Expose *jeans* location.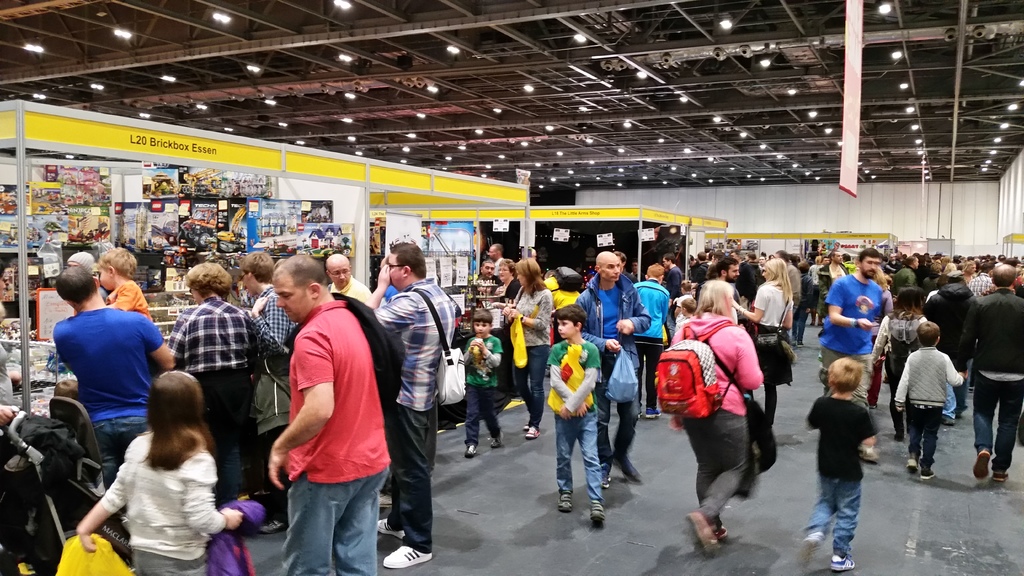
Exposed at x1=77, y1=417, x2=148, y2=479.
